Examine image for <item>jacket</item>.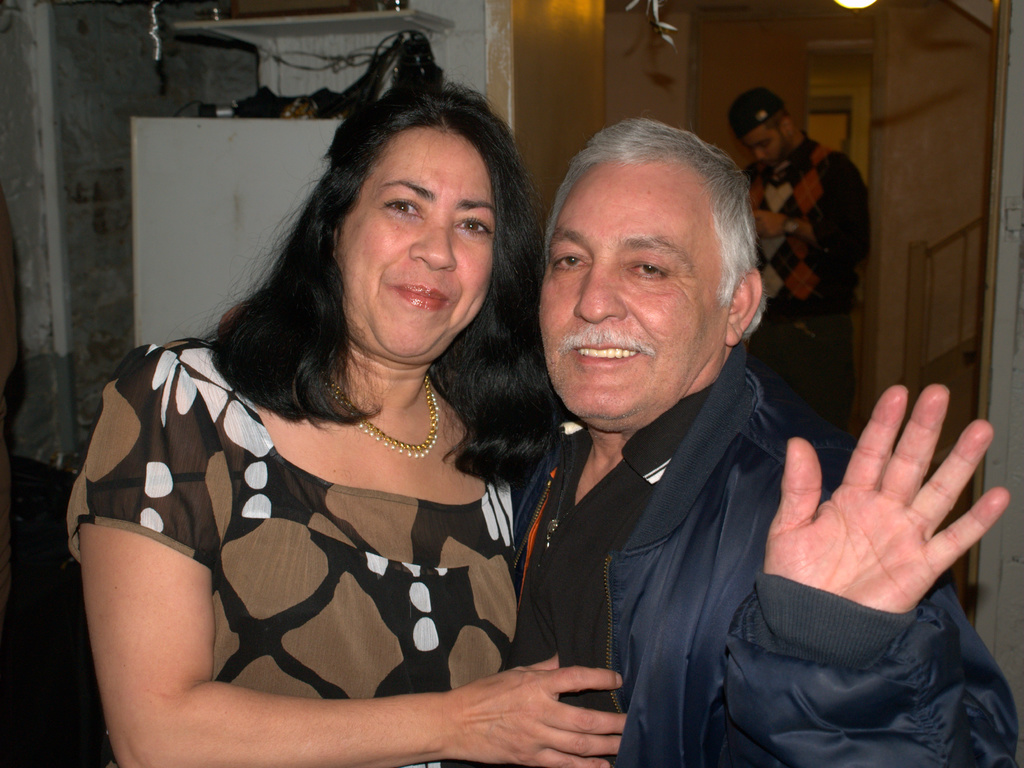
Examination result: detection(479, 312, 963, 759).
